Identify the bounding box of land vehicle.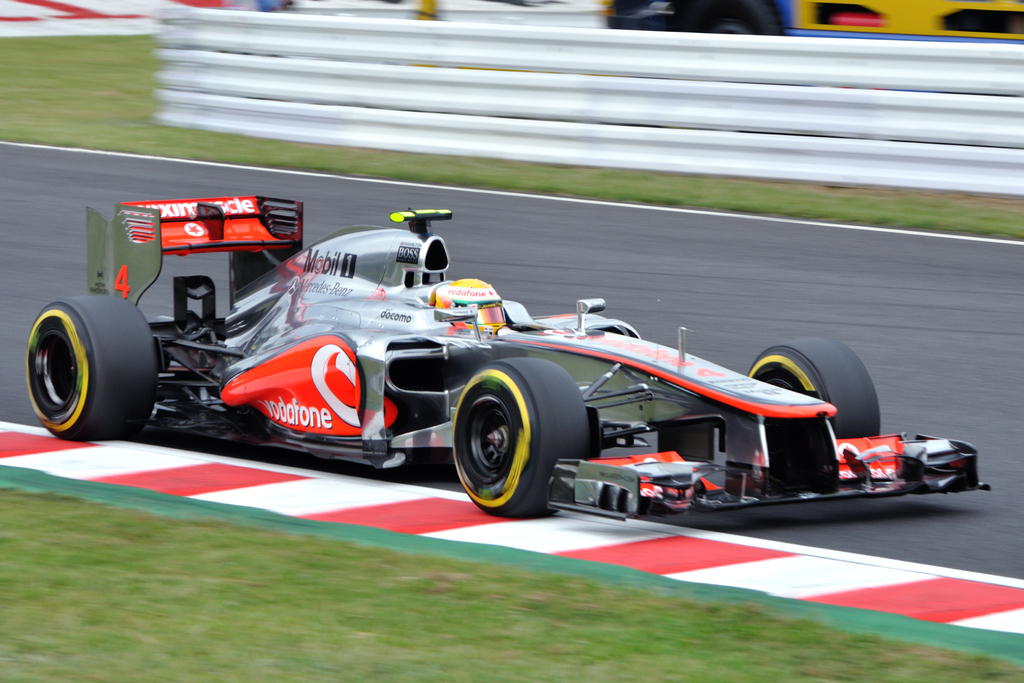
[26,195,993,523].
